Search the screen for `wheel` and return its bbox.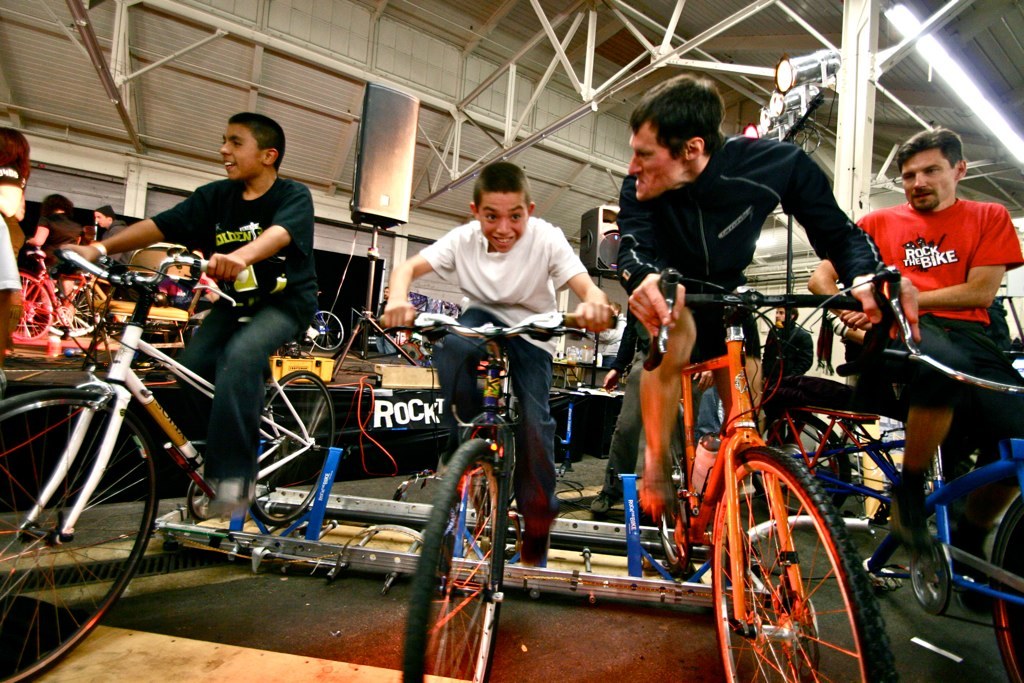
Found: 706, 442, 897, 682.
